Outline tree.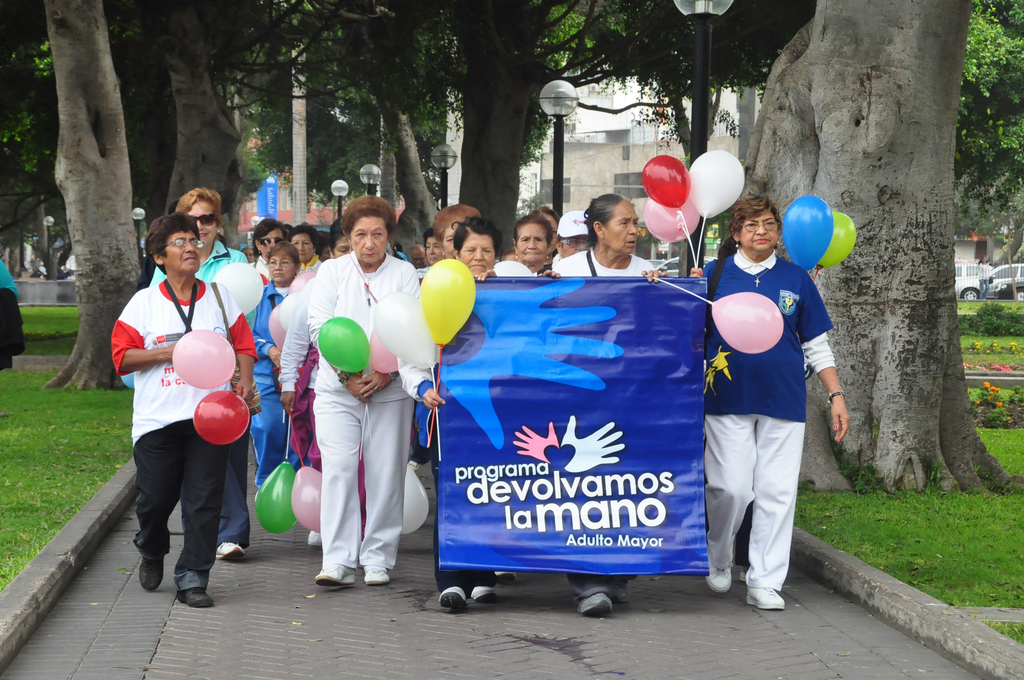
Outline: rect(0, 0, 140, 385).
